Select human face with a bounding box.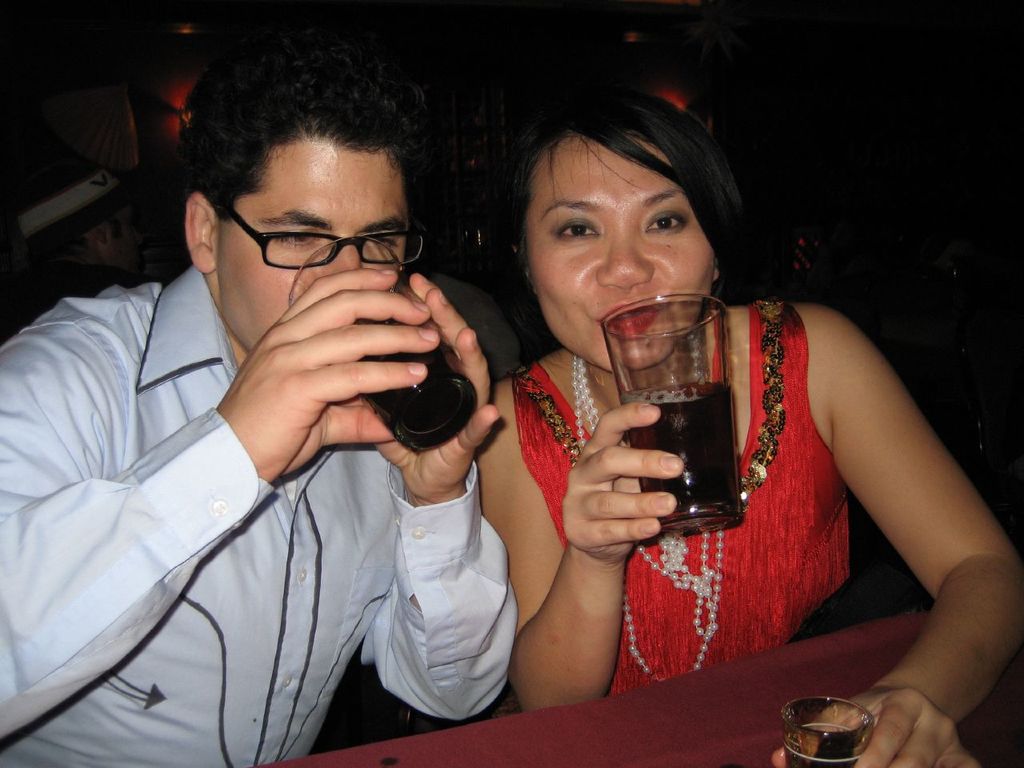
Rect(215, 140, 415, 362).
